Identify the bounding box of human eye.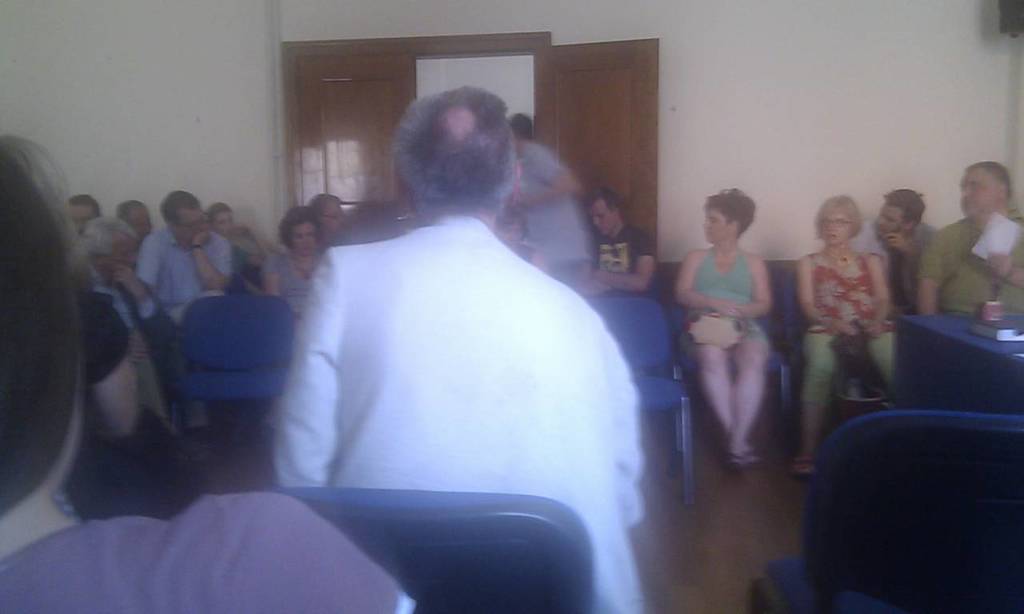
detection(835, 217, 842, 223).
